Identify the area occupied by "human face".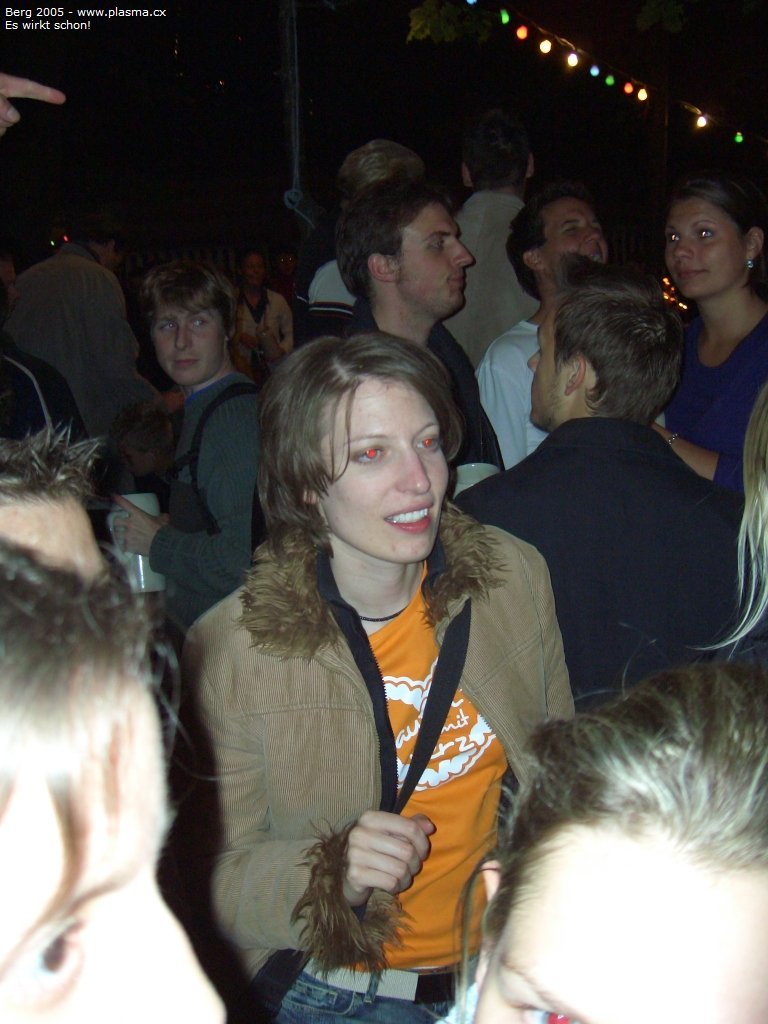
Area: (544, 191, 605, 266).
